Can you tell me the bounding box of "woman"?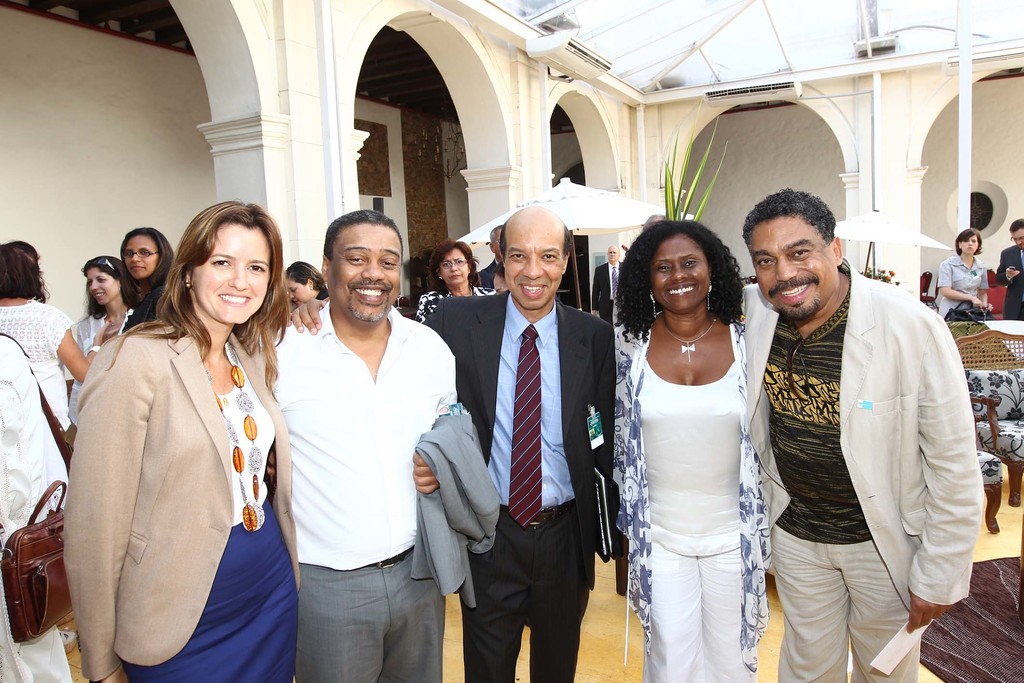
{"left": 0, "top": 236, "right": 105, "bottom": 436}.
